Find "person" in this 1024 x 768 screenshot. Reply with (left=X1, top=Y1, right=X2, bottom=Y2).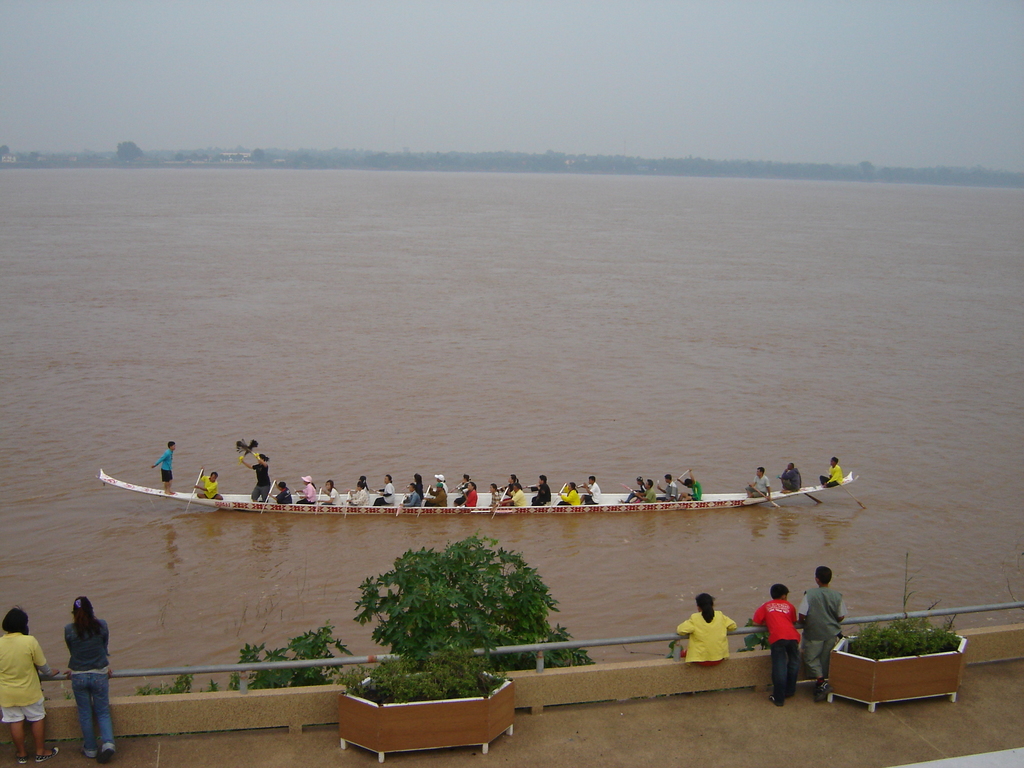
(left=195, top=474, right=221, bottom=501).
